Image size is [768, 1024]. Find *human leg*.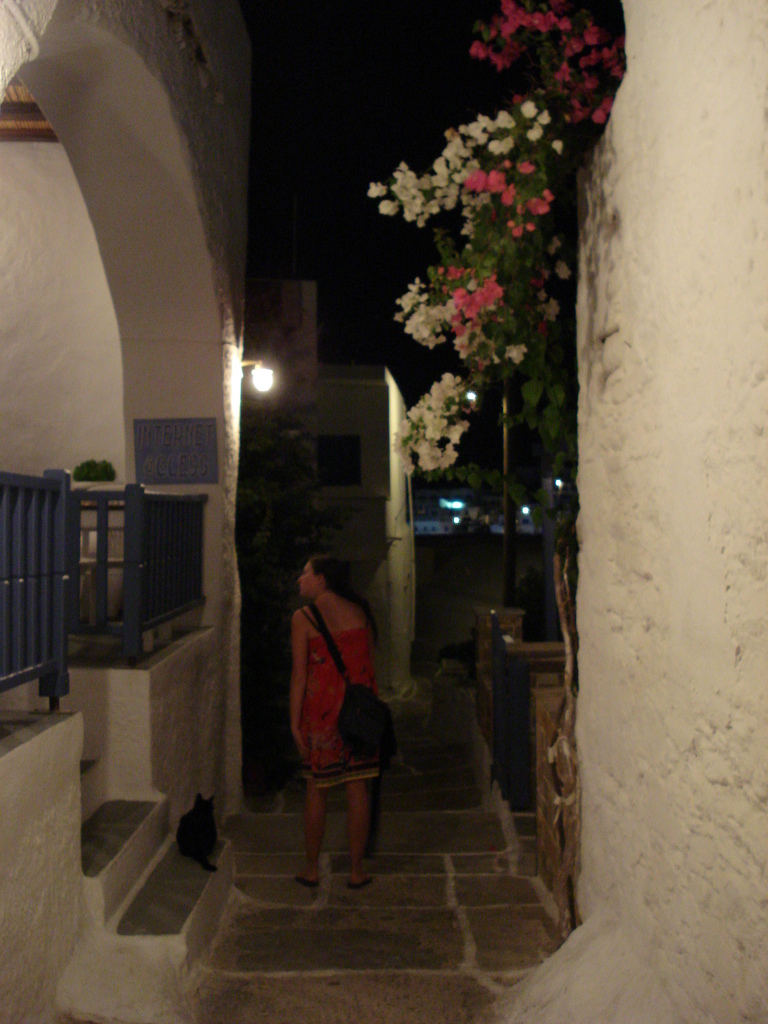
bbox(294, 769, 319, 886).
